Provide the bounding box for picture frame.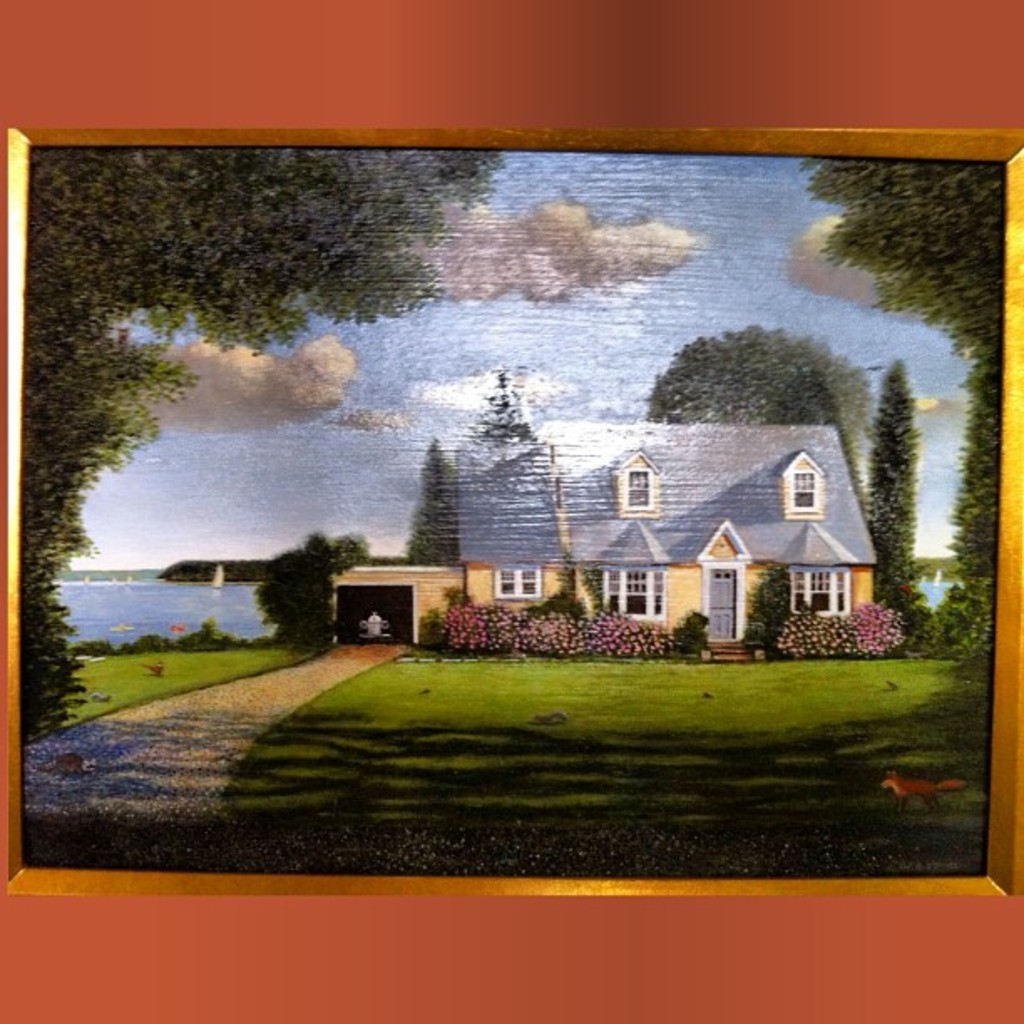
Rect(0, 129, 1022, 905).
